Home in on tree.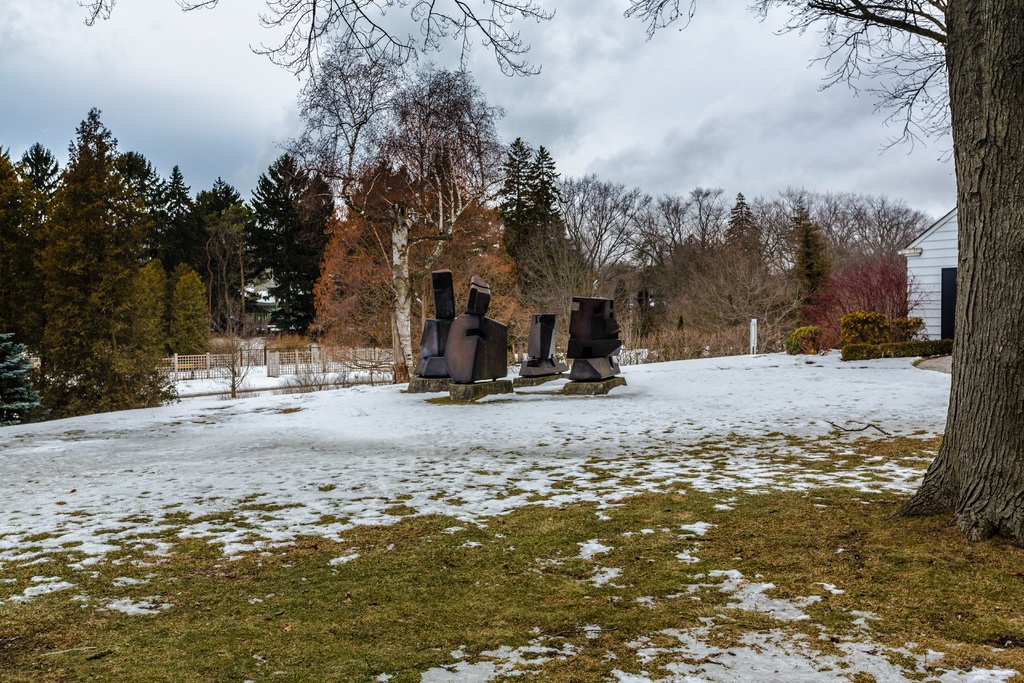
Homed in at BBox(512, 199, 595, 349).
